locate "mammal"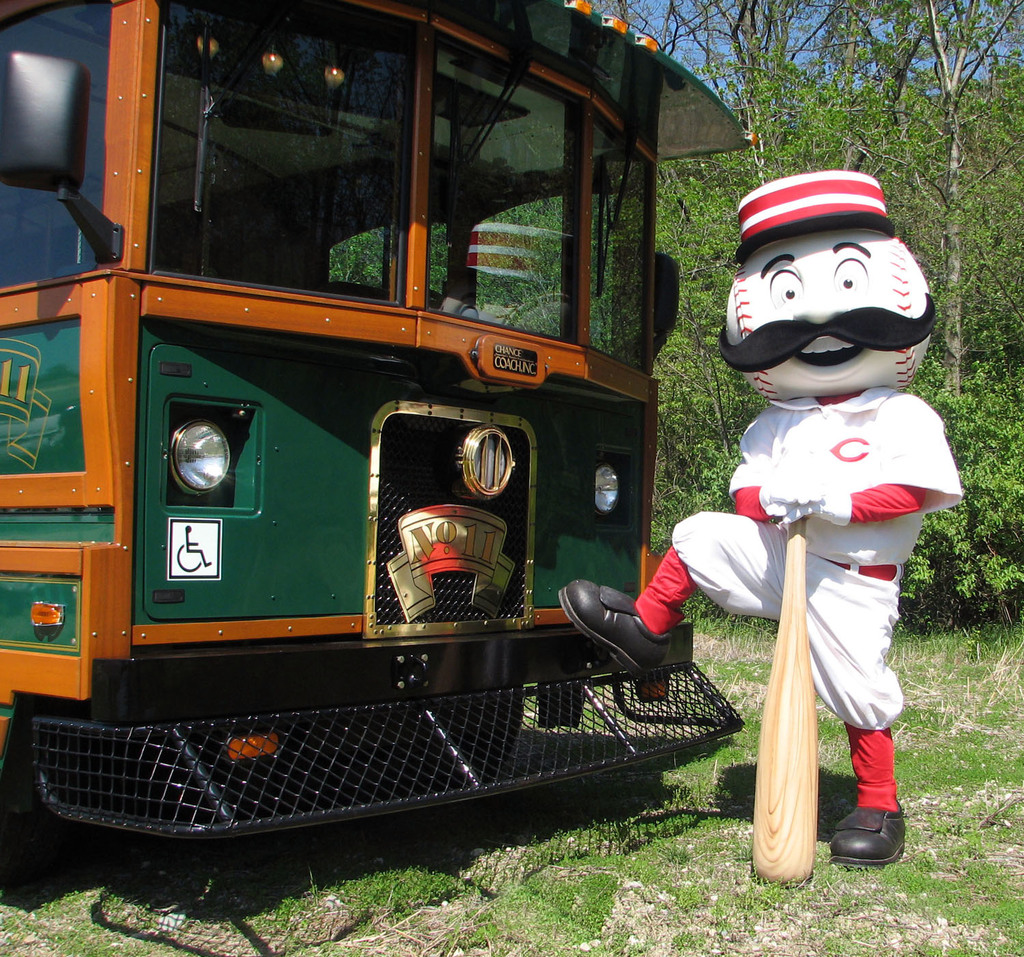
{"x1": 554, "y1": 161, "x2": 963, "y2": 865}
